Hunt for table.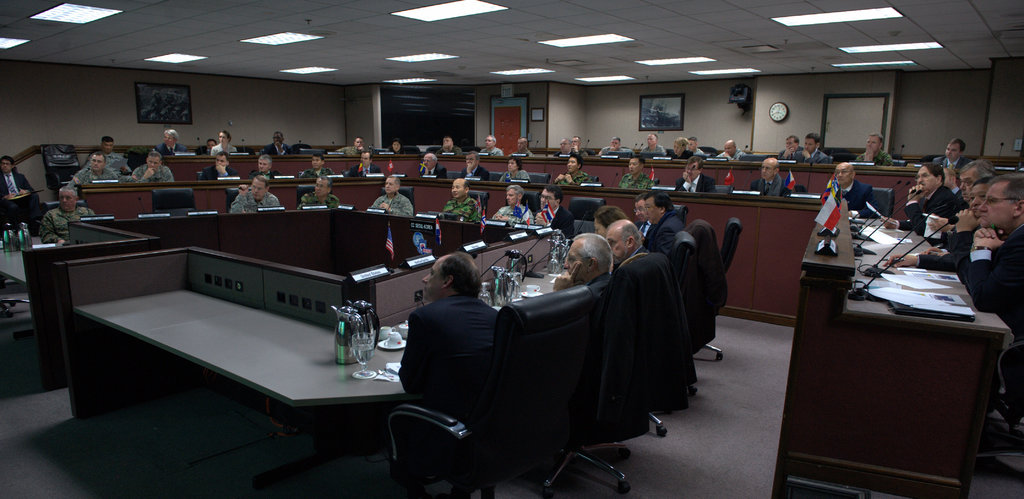
Hunted down at bbox(81, 177, 1010, 498).
